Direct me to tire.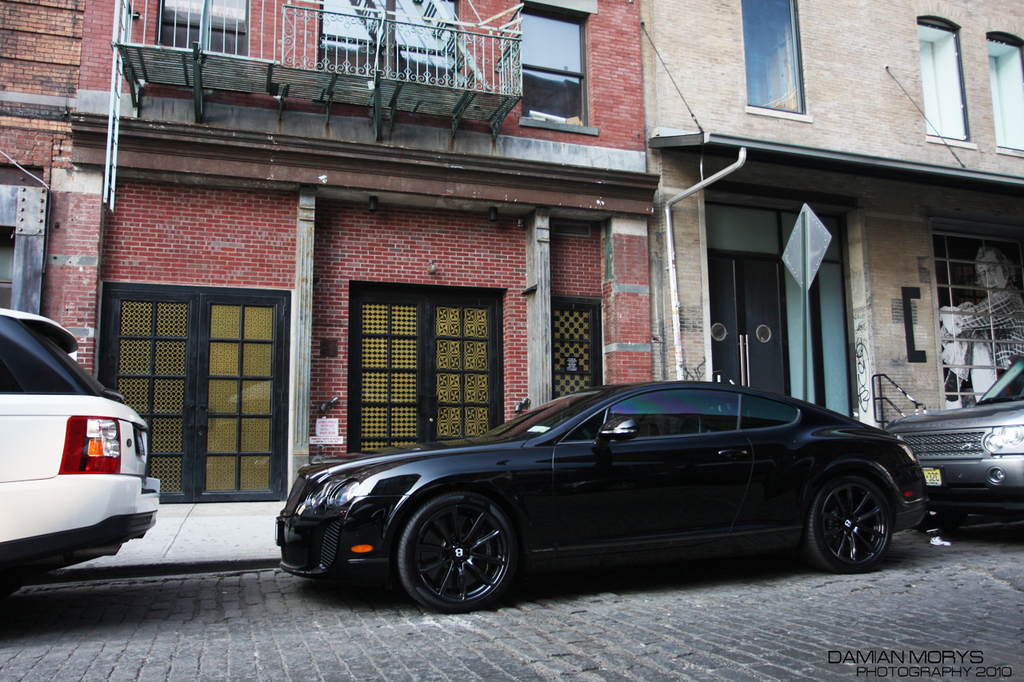
Direction: 398/498/526/613.
